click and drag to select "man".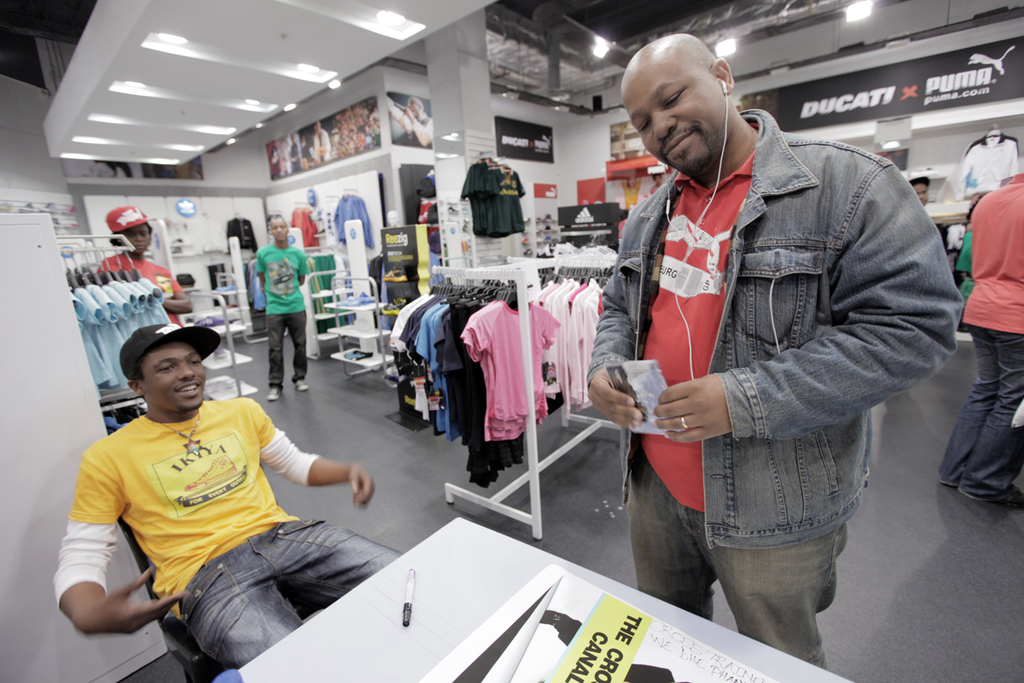
Selection: {"x1": 938, "y1": 164, "x2": 1023, "y2": 510}.
